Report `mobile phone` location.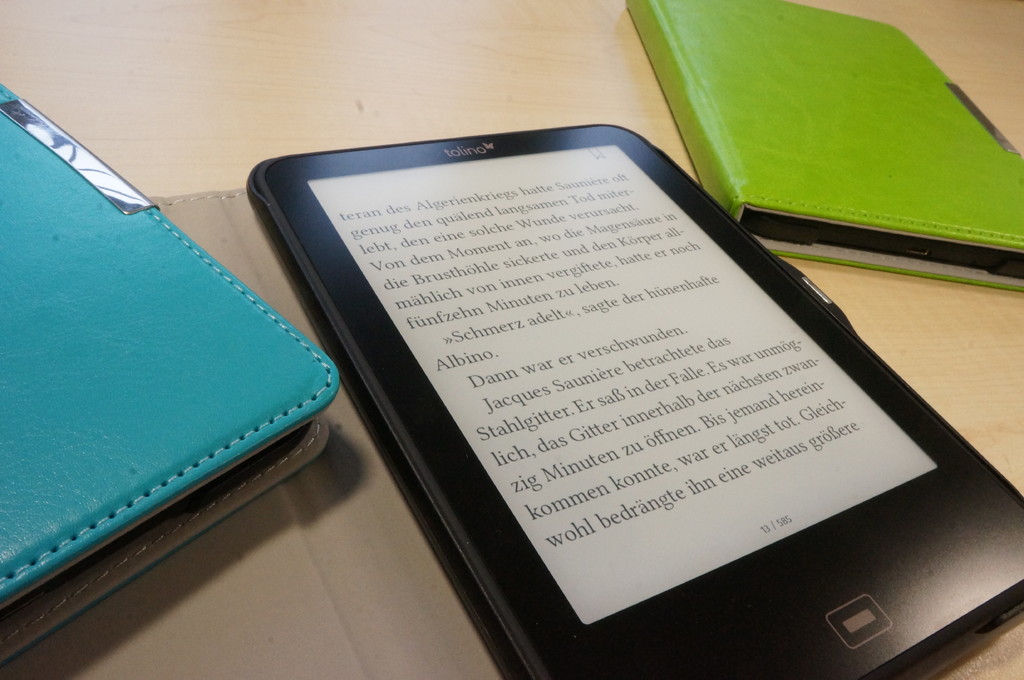
Report: bbox=(246, 123, 1023, 679).
